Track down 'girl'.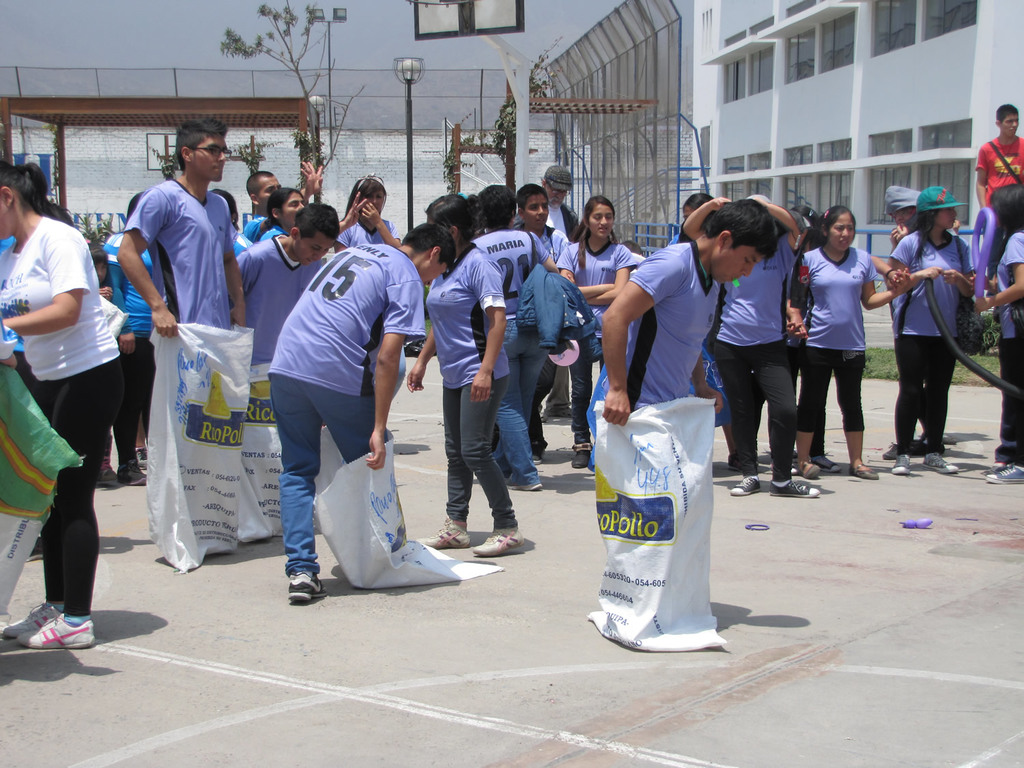
Tracked to [898,189,980,472].
